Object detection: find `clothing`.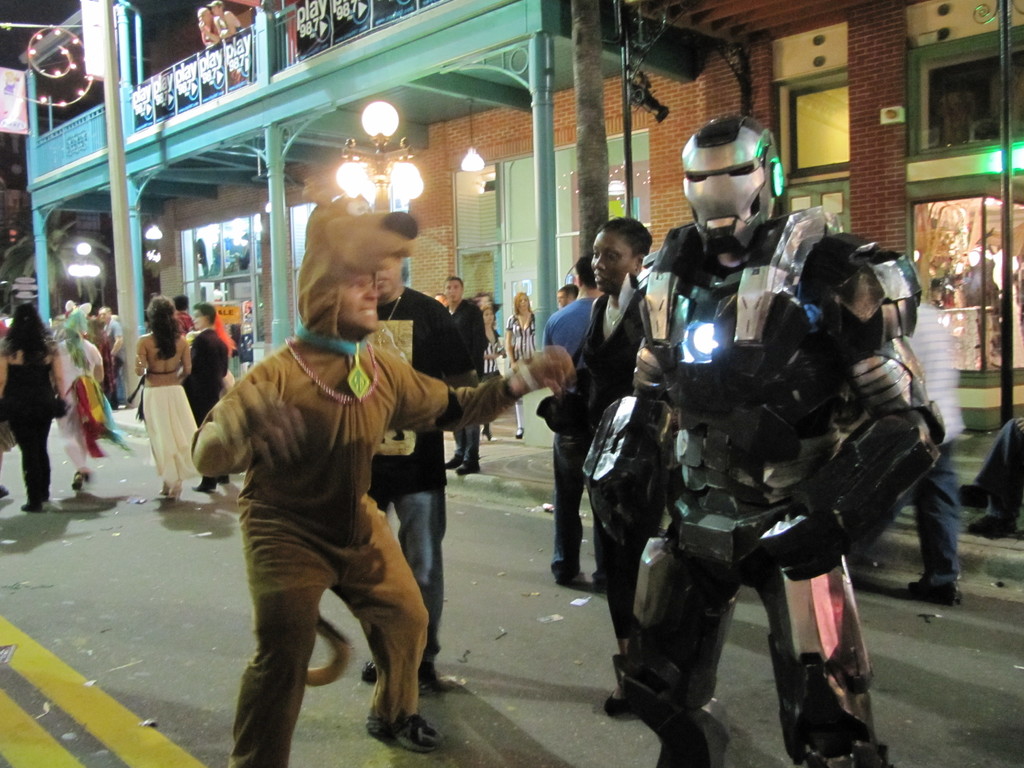
(x1=544, y1=293, x2=638, y2=573).
